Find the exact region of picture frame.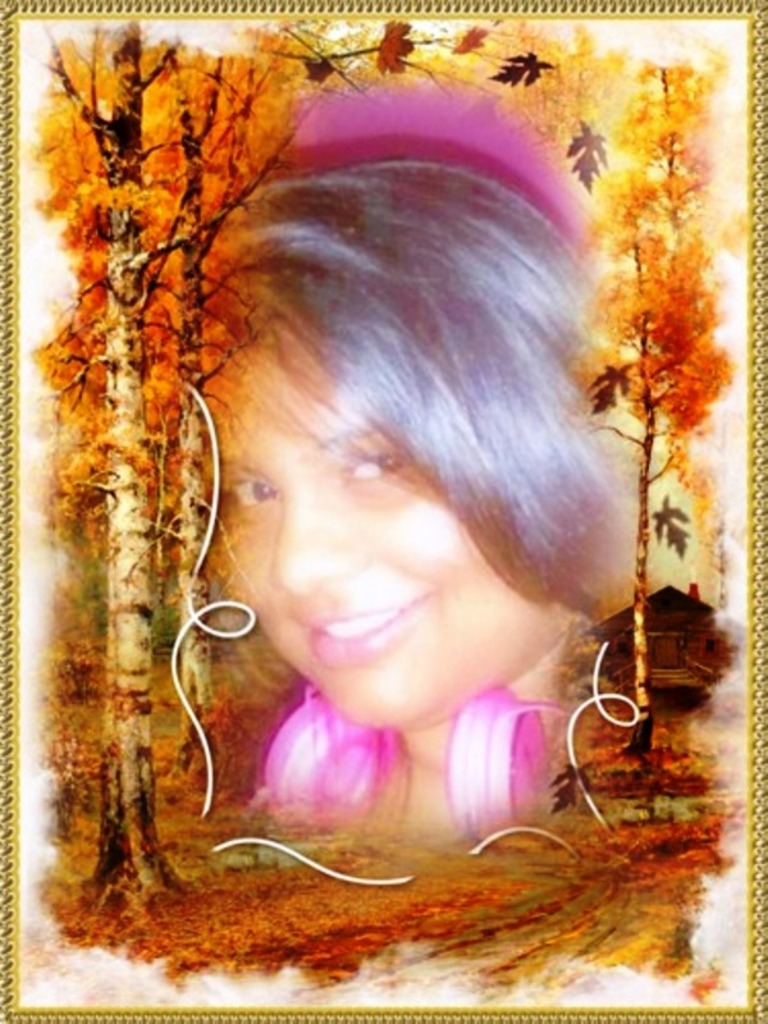
Exact region: region(0, 0, 767, 1023).
